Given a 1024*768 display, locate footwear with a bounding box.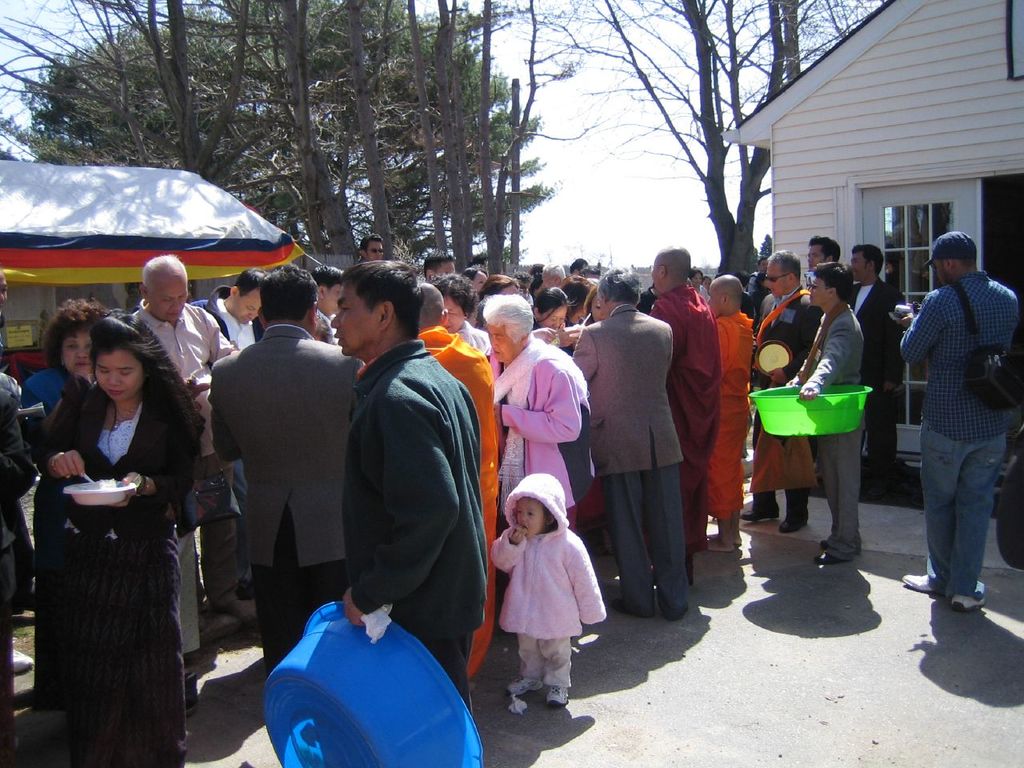
Located: bbox=[945, 586, 987, 614].
